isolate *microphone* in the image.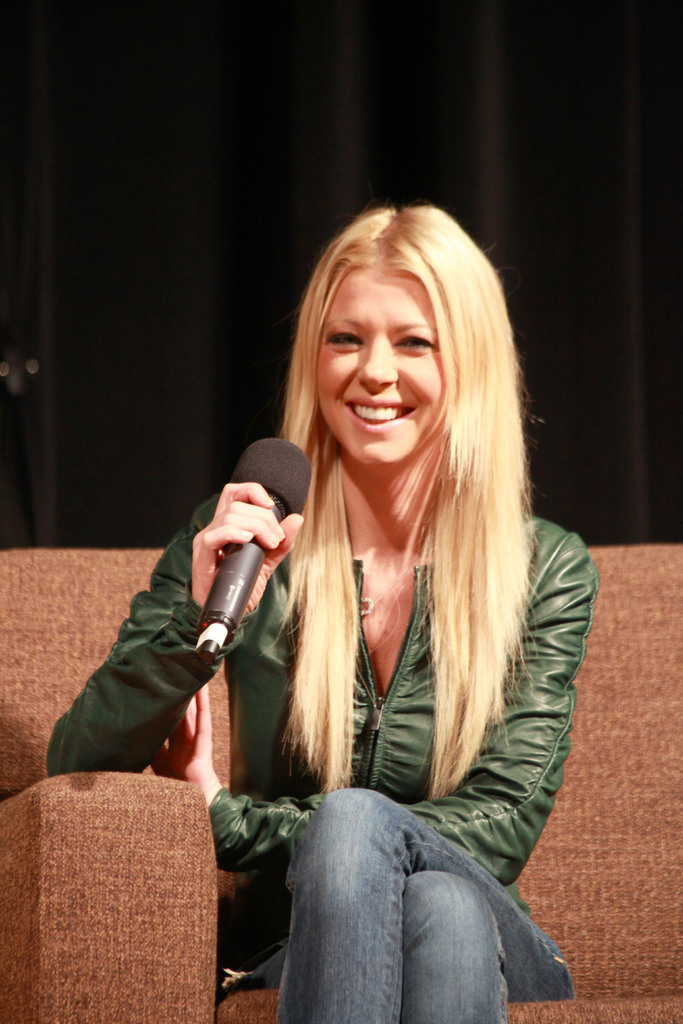
Isolated region: box=[195, 436, 309, 671].
